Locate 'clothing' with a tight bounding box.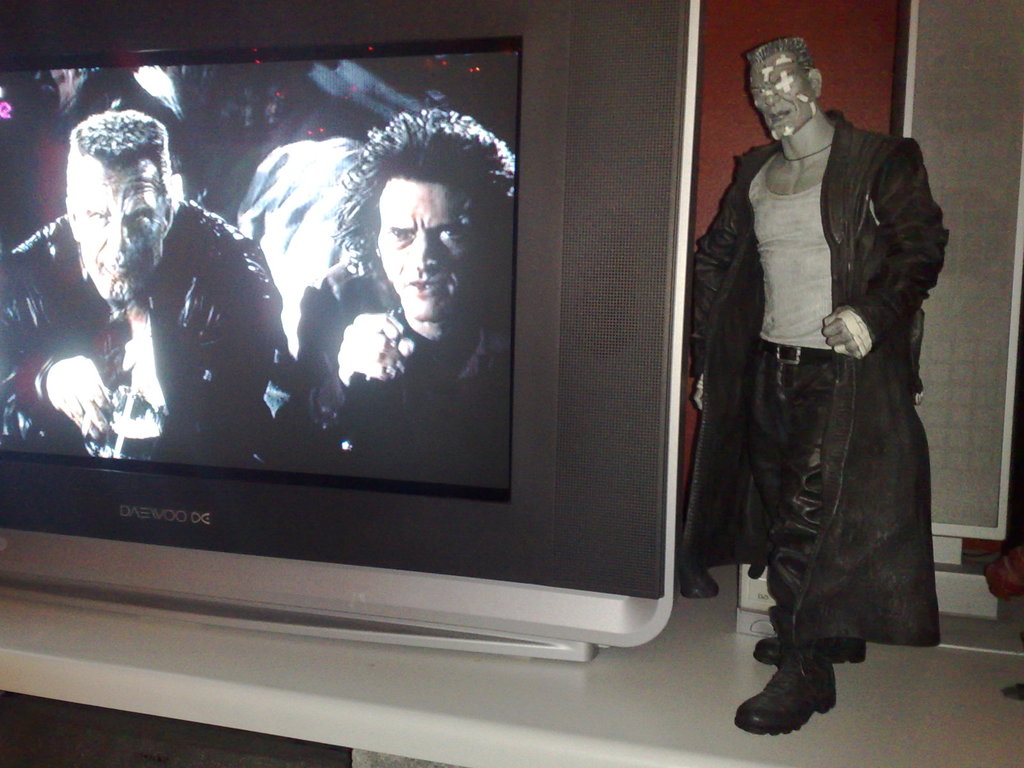
locate(0, 198, 283, 455).
